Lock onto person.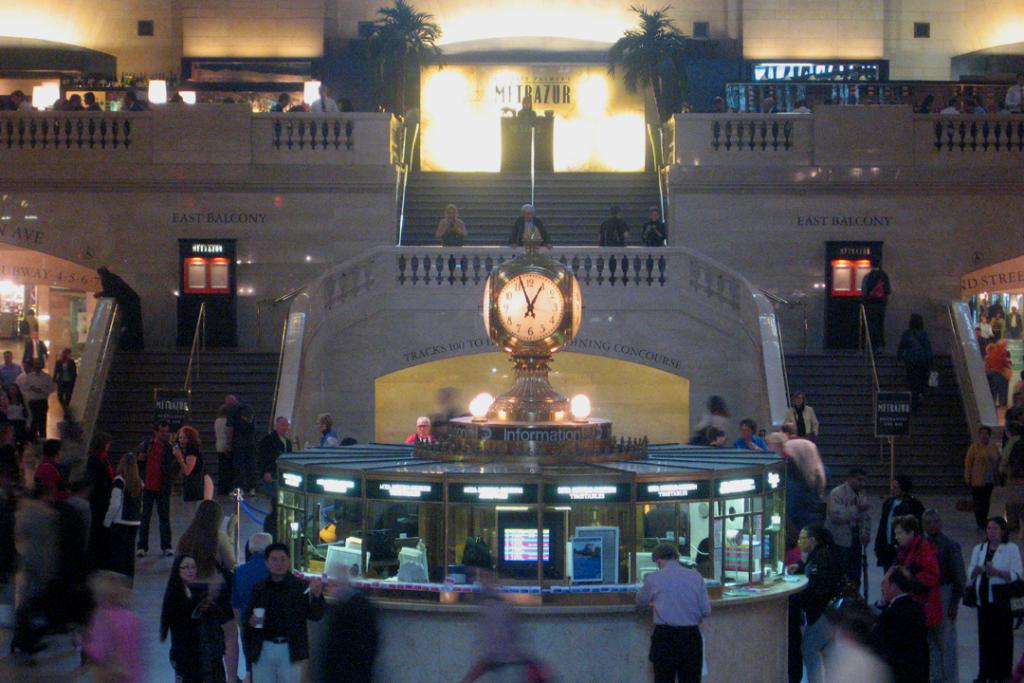
Locked: (x1=51, y1=342, x2=76, y2=417).
